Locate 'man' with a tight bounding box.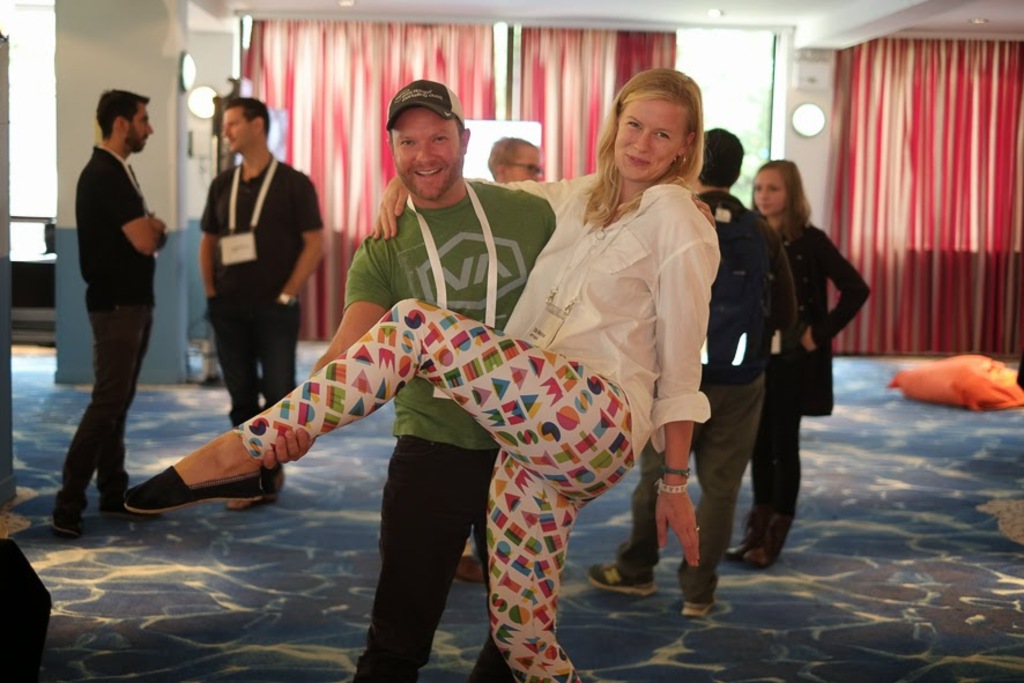
select_region(461, 135, 543, 587).
